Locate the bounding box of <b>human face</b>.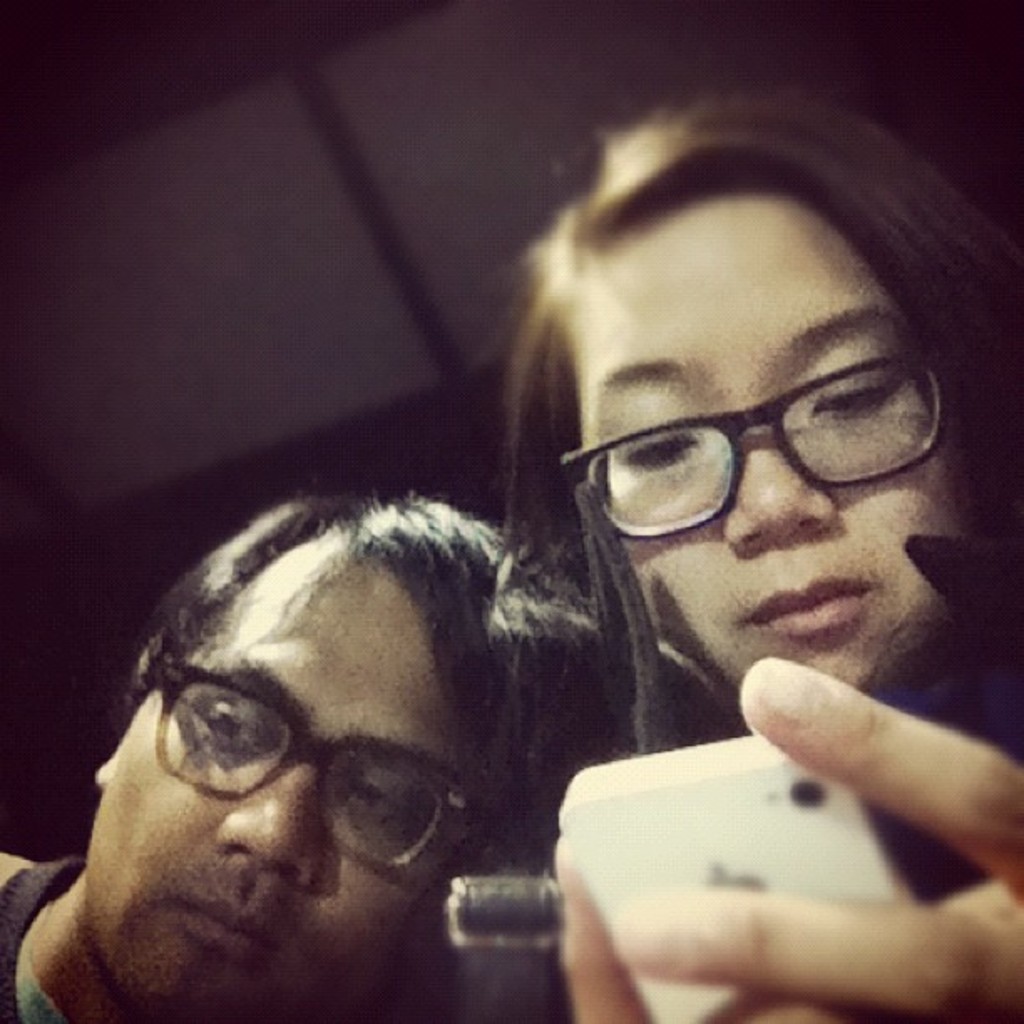
Bounding box: {"x1": 94, "y1": 562, "x2": 484, "y2": 1022}.
